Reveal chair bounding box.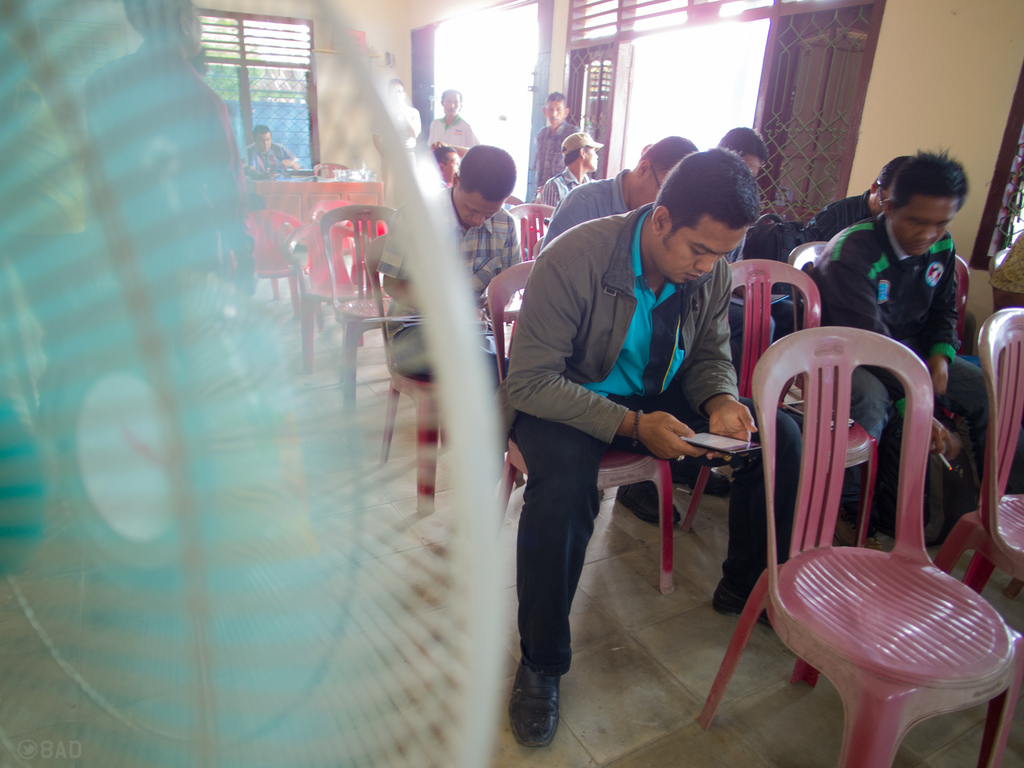
Revealed: region(242, 209, 304, 324).
